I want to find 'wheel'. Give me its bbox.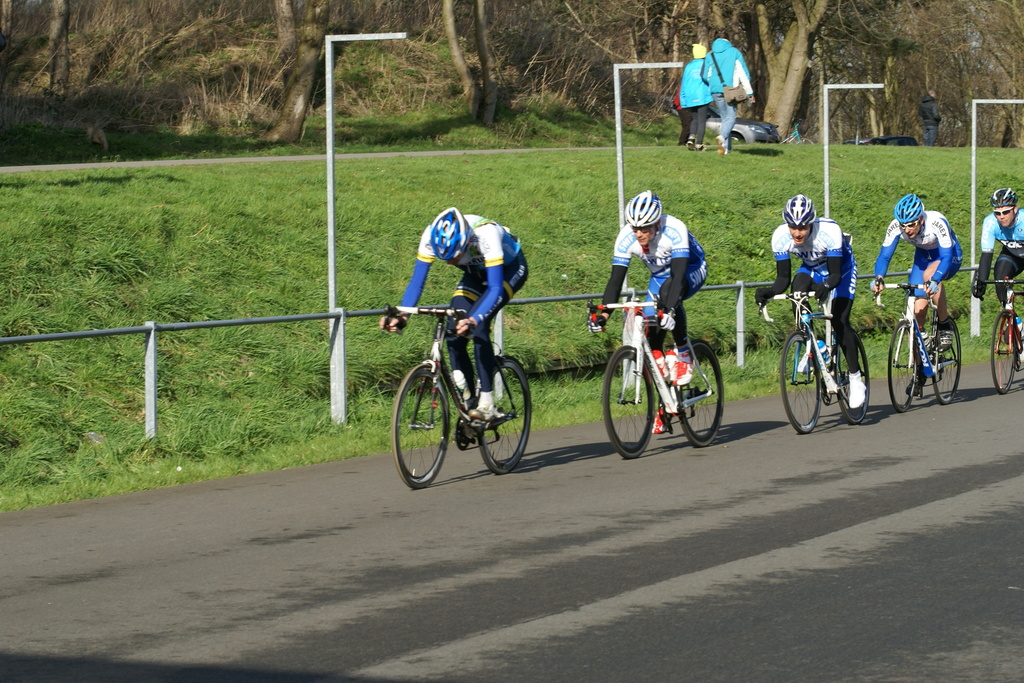
l=931, t=317, r=962, b=406.
